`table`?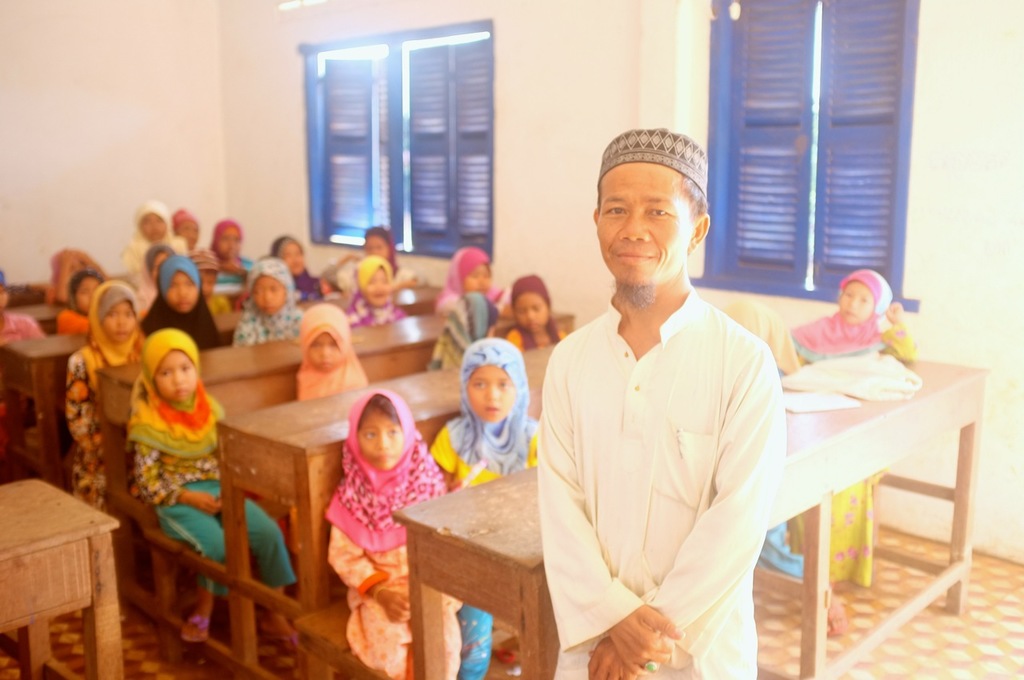
x1=385, y1=351, x2=990, y2=679
